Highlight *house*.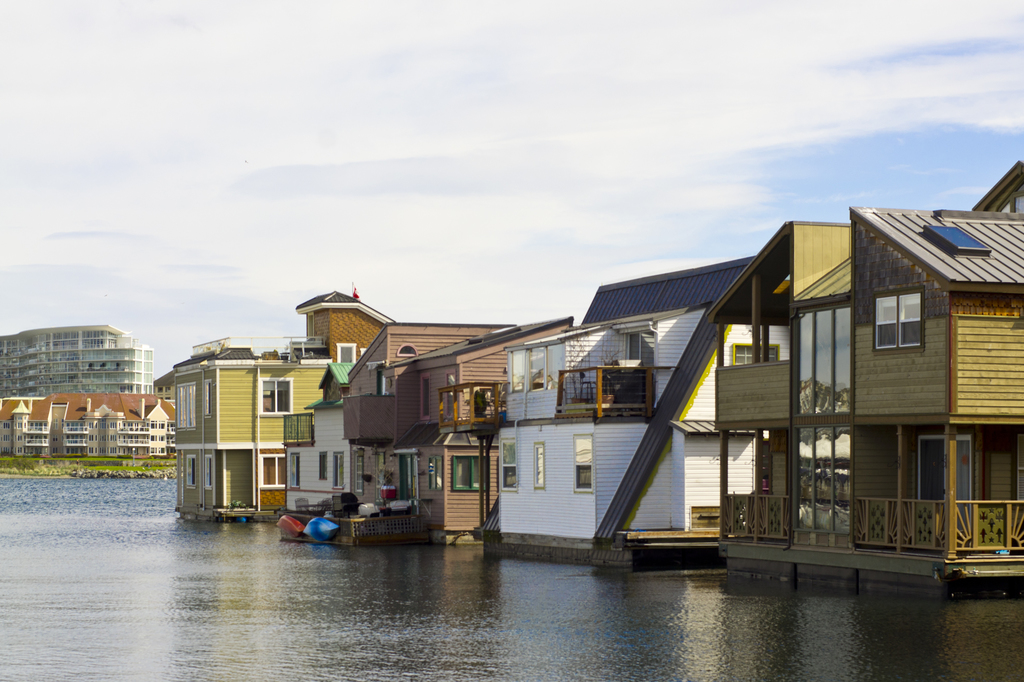
Highlighted region: <bbox>0, 324, 148, 392</bbox>.
